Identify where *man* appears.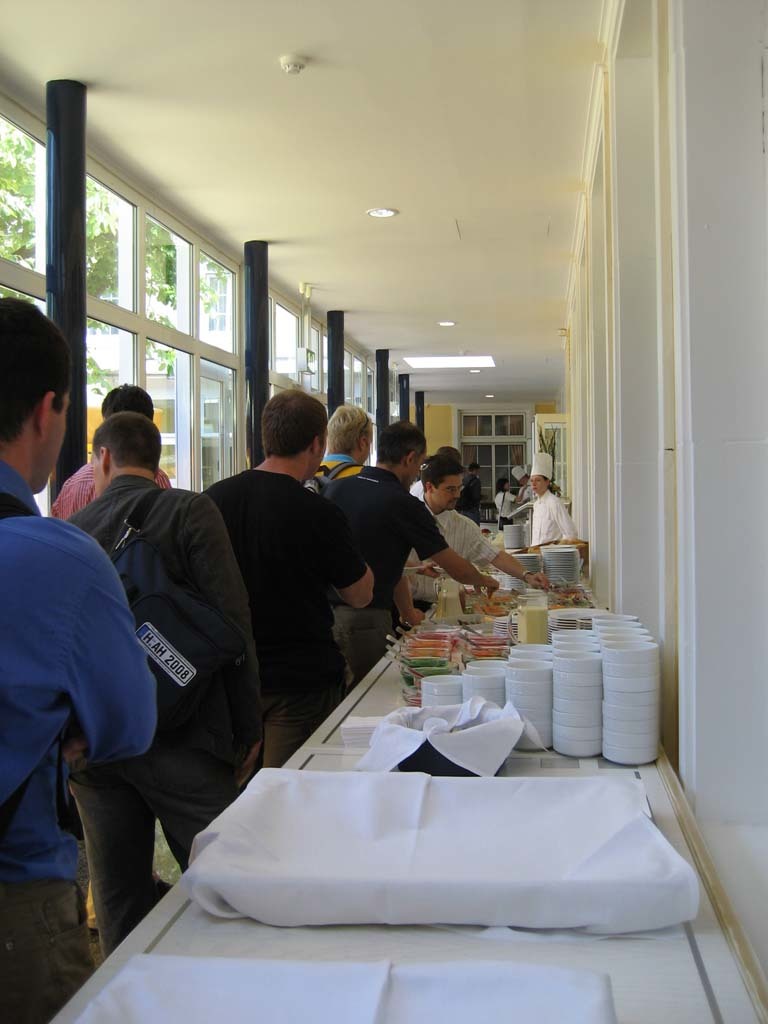
Appears at bbox=(317, 404, 382, 496).
